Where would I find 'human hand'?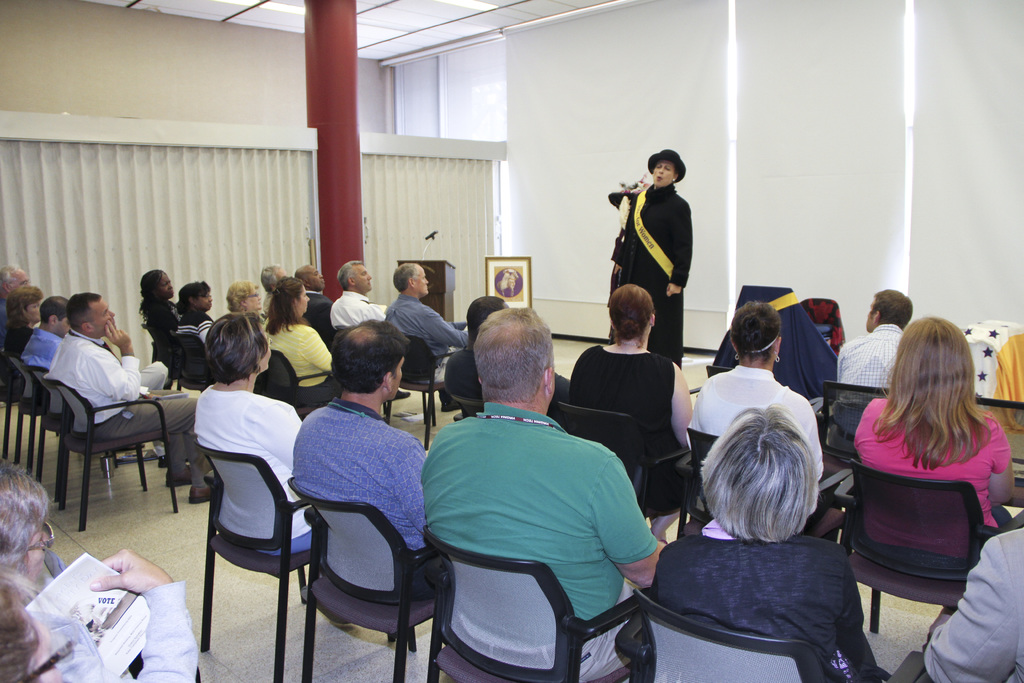
At x1=666 y1=284 x2=684 y2=299.
